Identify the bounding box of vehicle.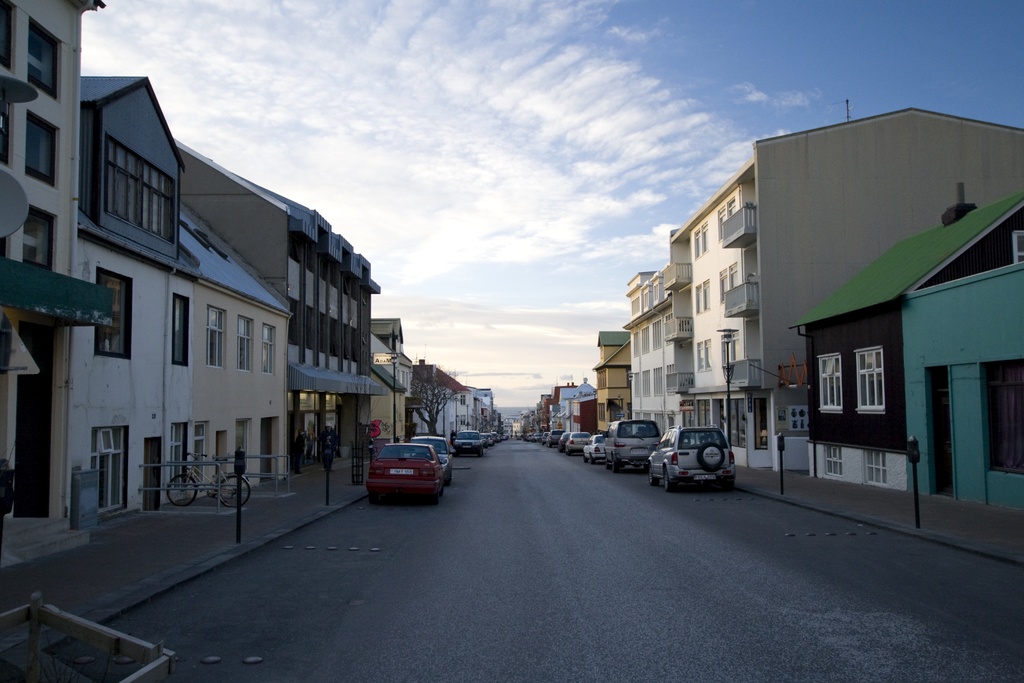
{"x1": 482, "y1": 435, "x2": 495, "y2": 447}.
